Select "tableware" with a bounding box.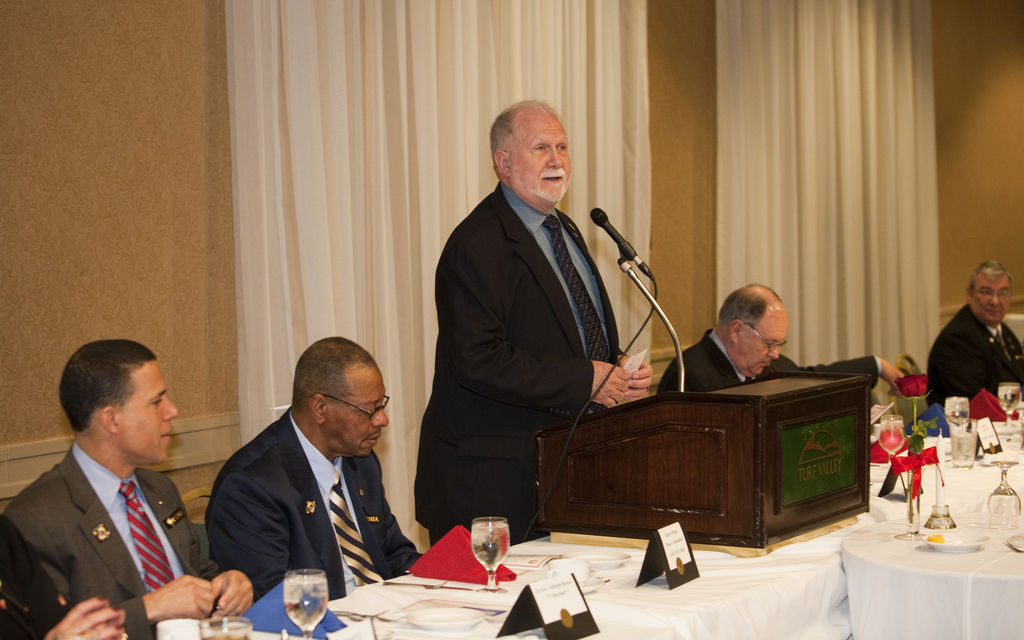
x1=203 y1=616 x2=249 y2=637.
